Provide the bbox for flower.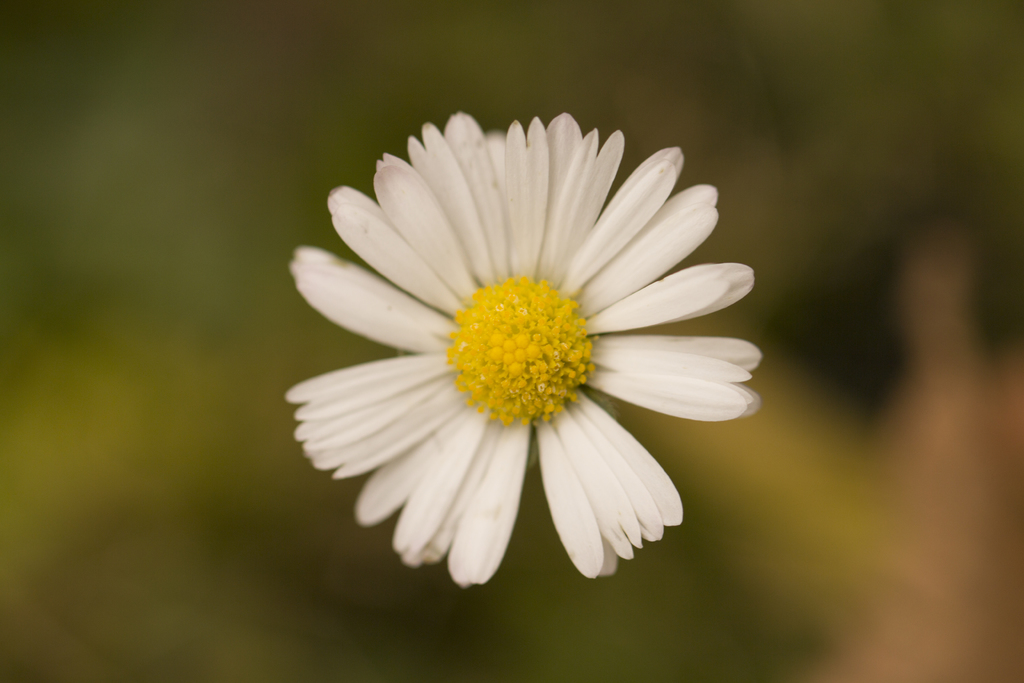
x1=285 y1=109 x2=760 y2=605.
